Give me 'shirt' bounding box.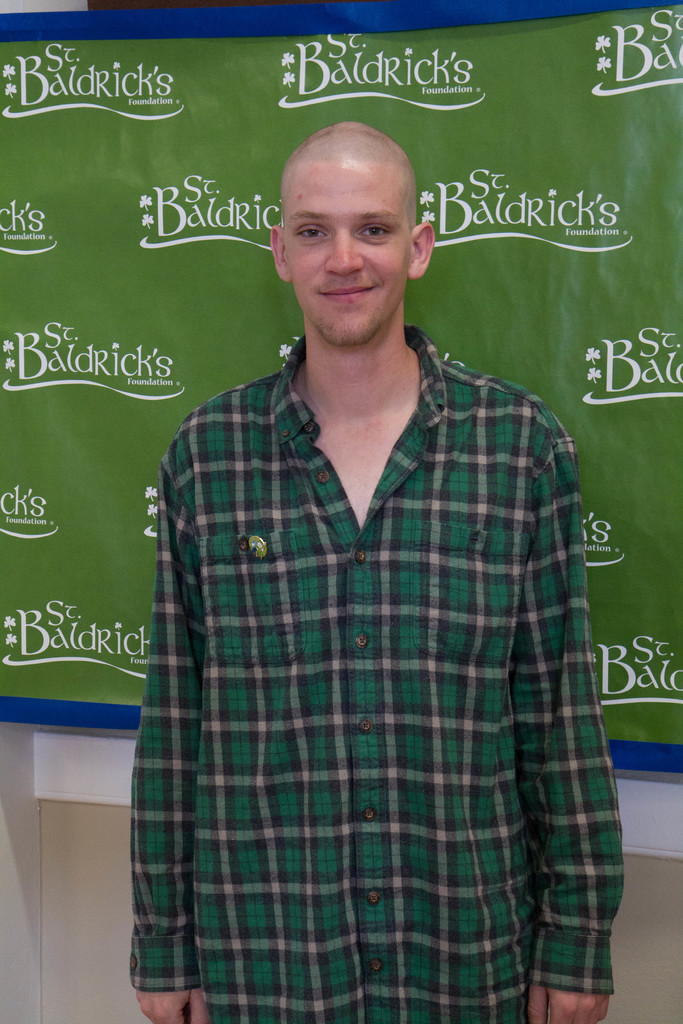
<bbox>116, 264, 620, 1007</bbox>.
